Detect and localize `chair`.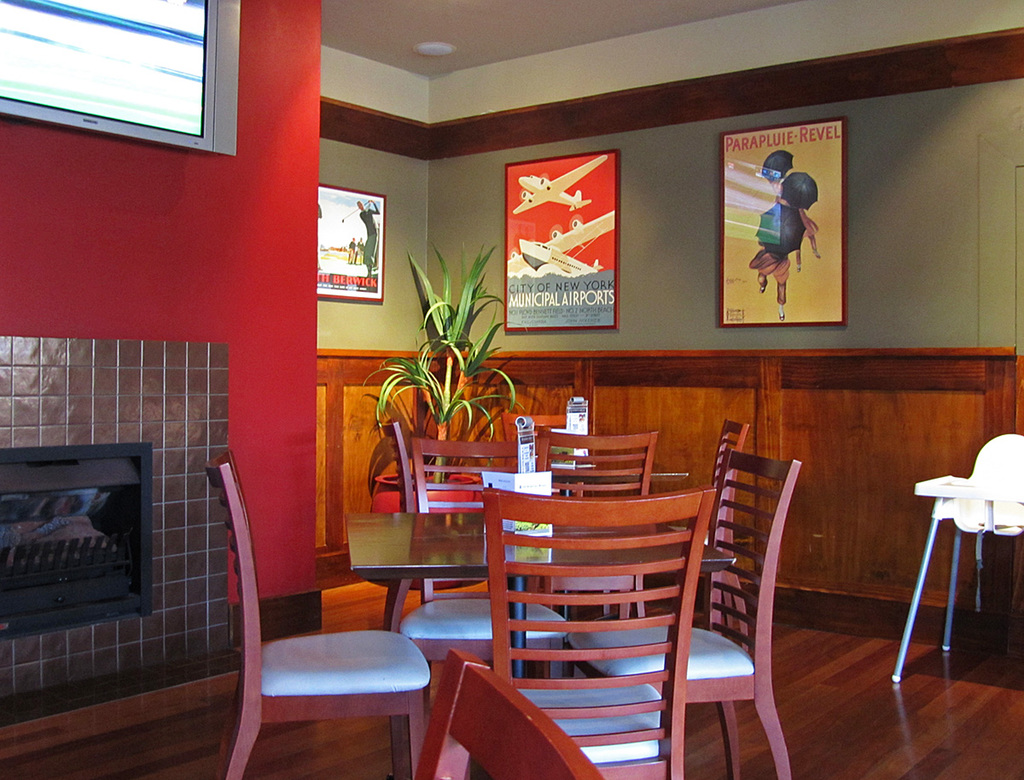
Localized at {"left": 433, "top": 661, "right": 610, "bottom": 779}.
